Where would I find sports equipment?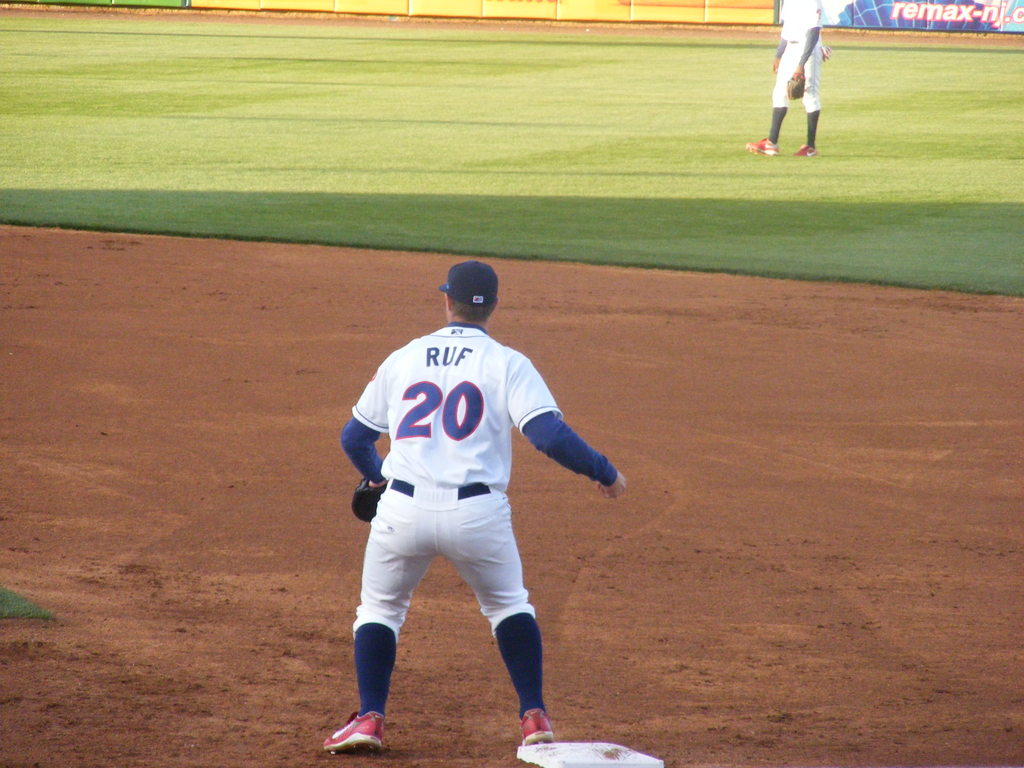
At 745,137,779,159.
